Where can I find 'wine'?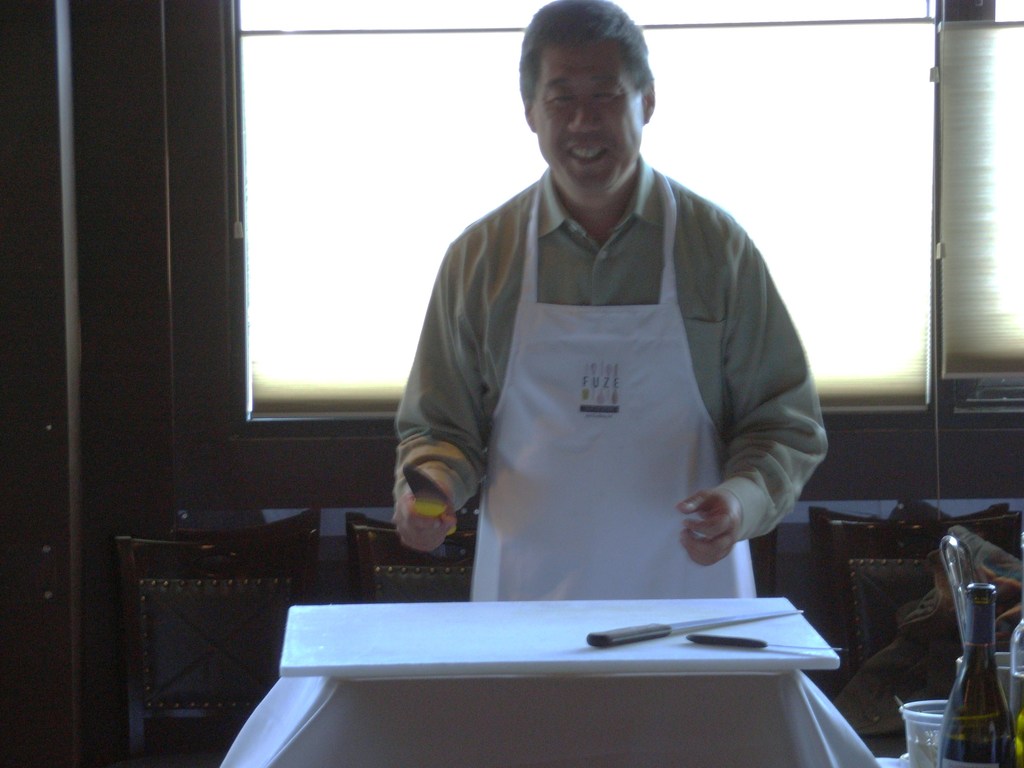
You can find it at 935,585,1014,767.
